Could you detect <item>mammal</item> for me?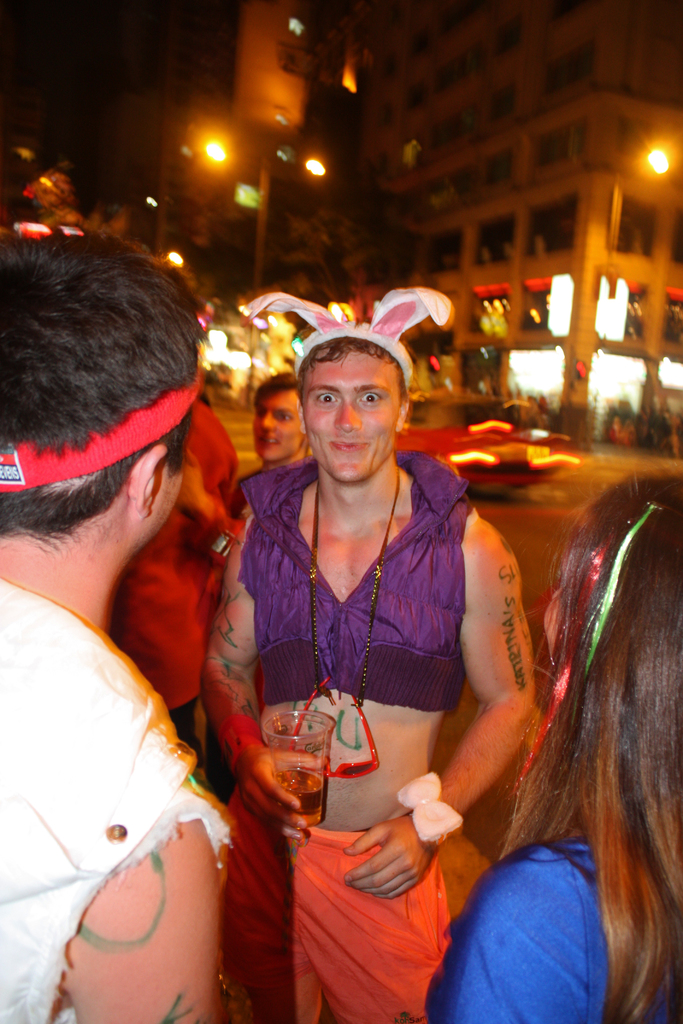
Detection result: rect(106, 390, 239, 790).
